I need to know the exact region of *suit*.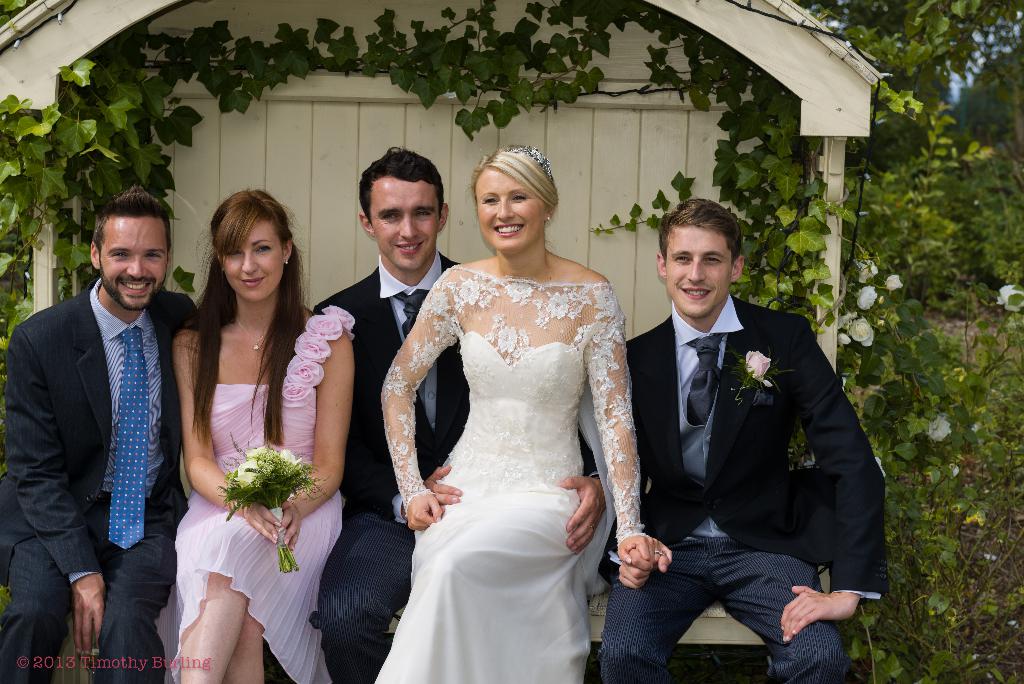
Region: 314:253:600:683.
